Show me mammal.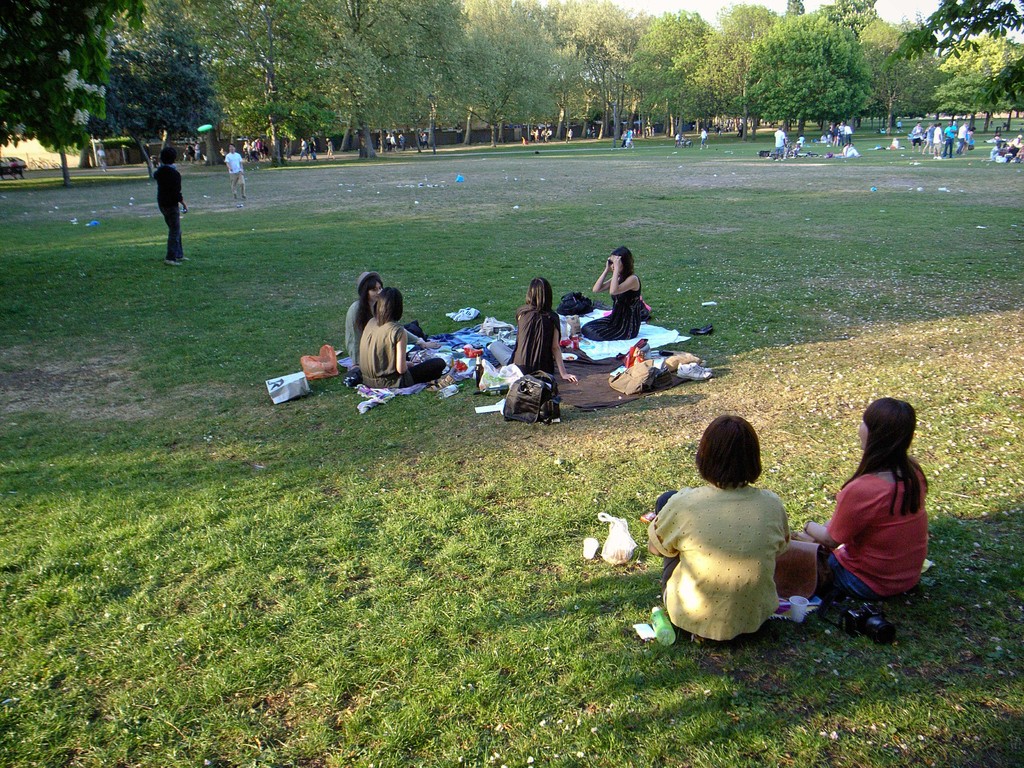
mammal is here: BBox(897, 120, 903, 129).
